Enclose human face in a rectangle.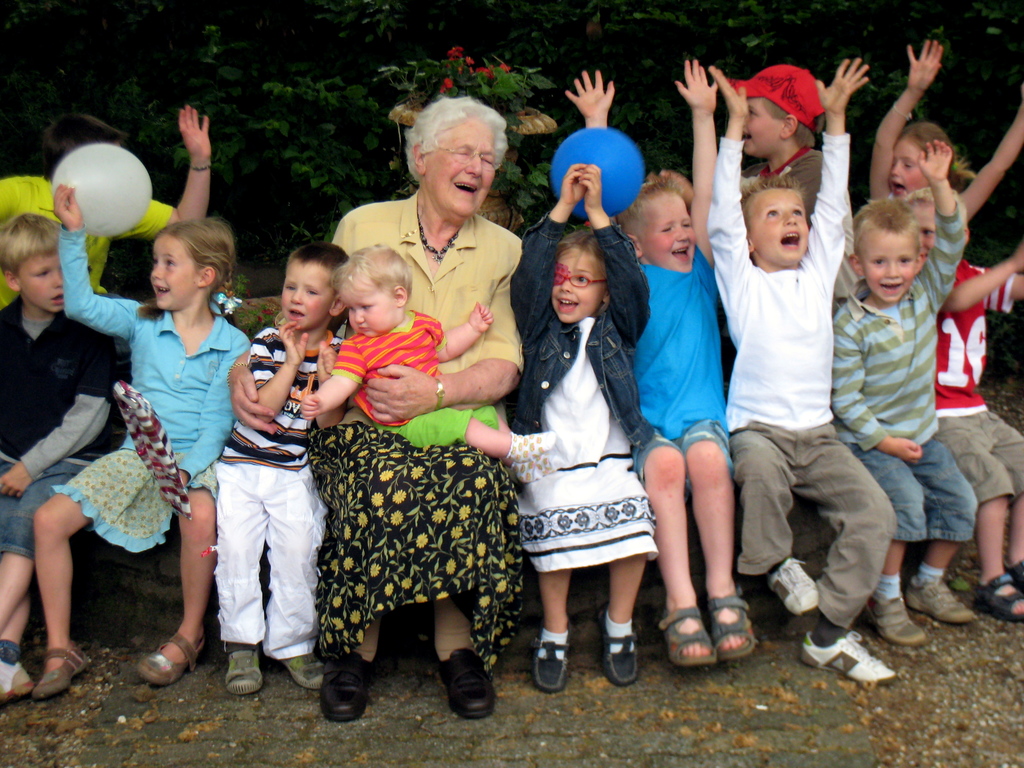
<bbox>349, 288, 394, 337</bbox>.
